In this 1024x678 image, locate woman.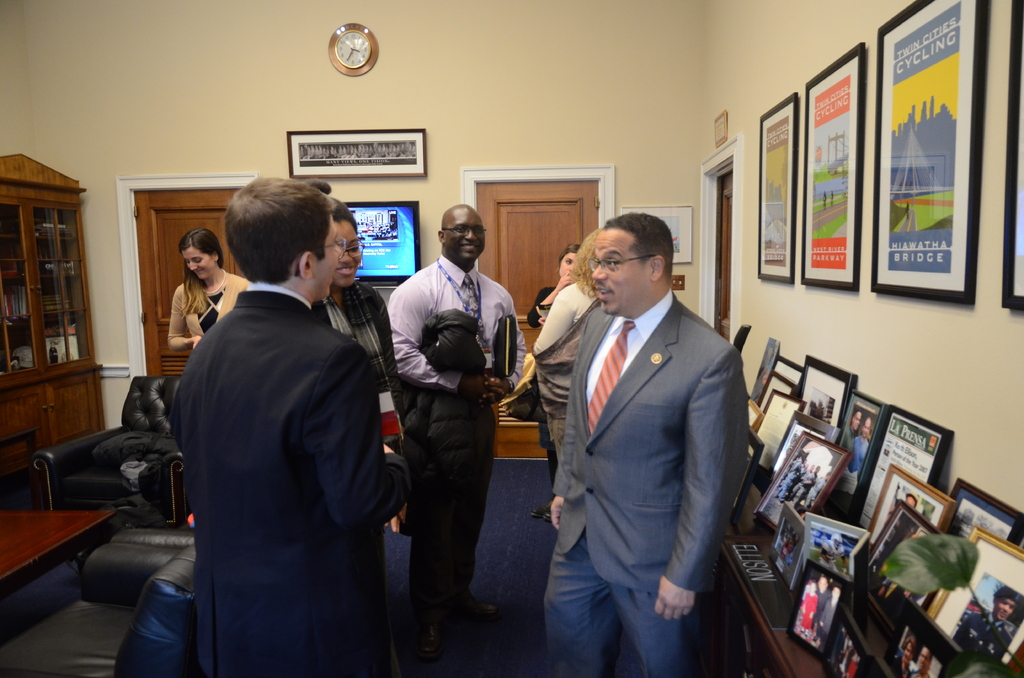
Bounding box: 166/229/254/350.
